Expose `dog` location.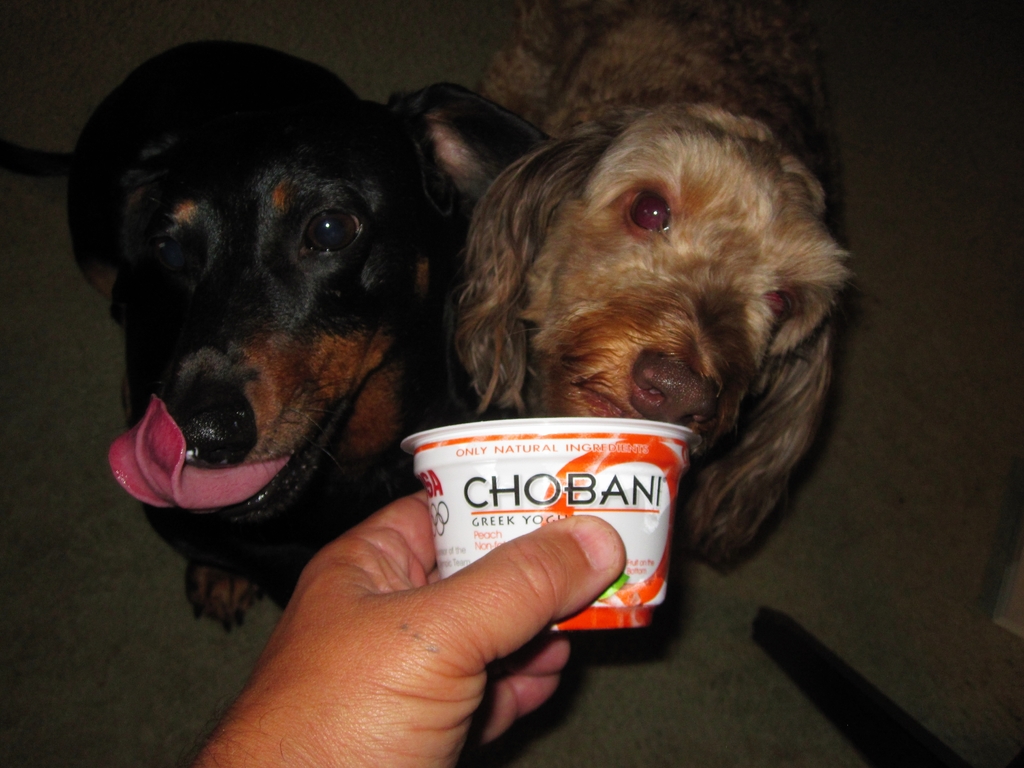
Exposed at x1=449 y1=0 x2=863 y2=575.
